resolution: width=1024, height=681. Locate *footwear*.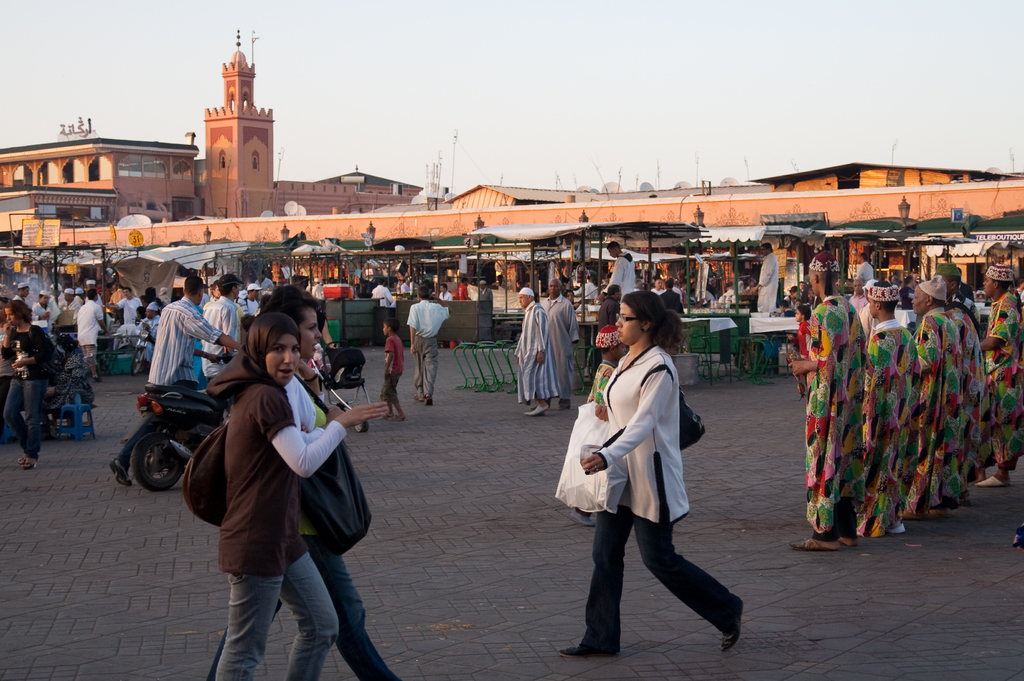
box(560, 399, 569, 410).
